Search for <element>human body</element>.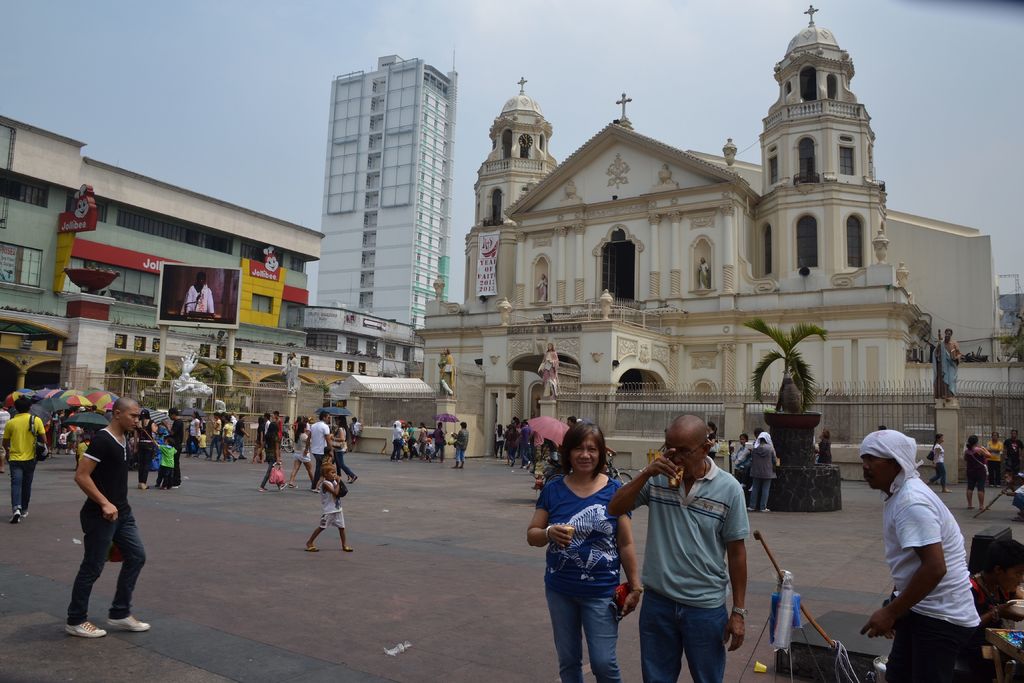
Found at [left=963, top=445, right=989, bottom=511].
